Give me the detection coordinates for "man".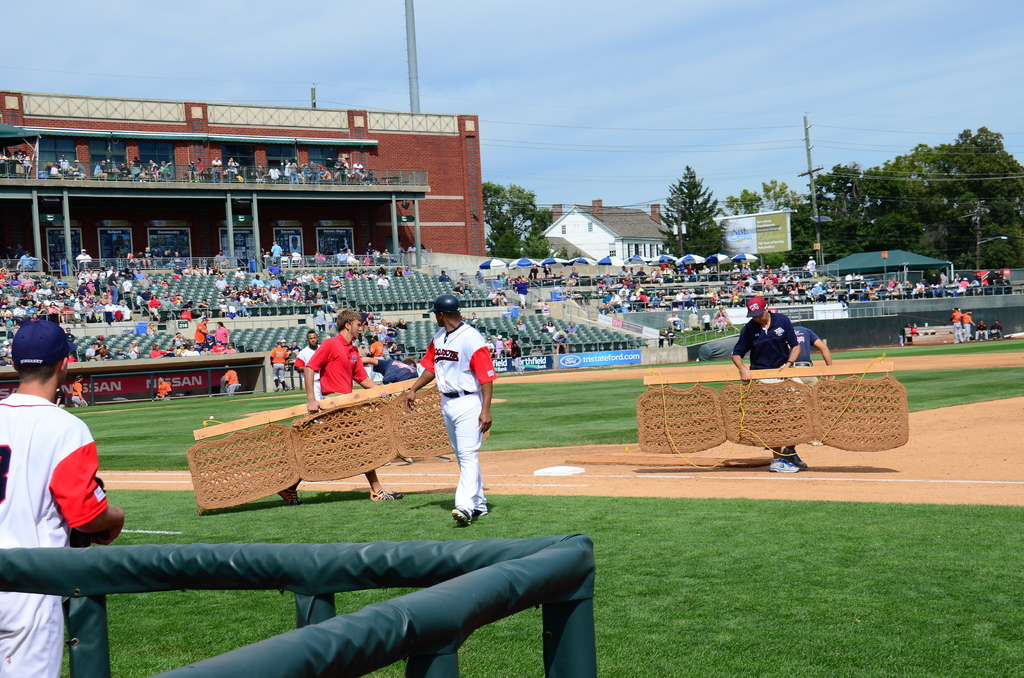
bbox(159, 293, 173, 312).
